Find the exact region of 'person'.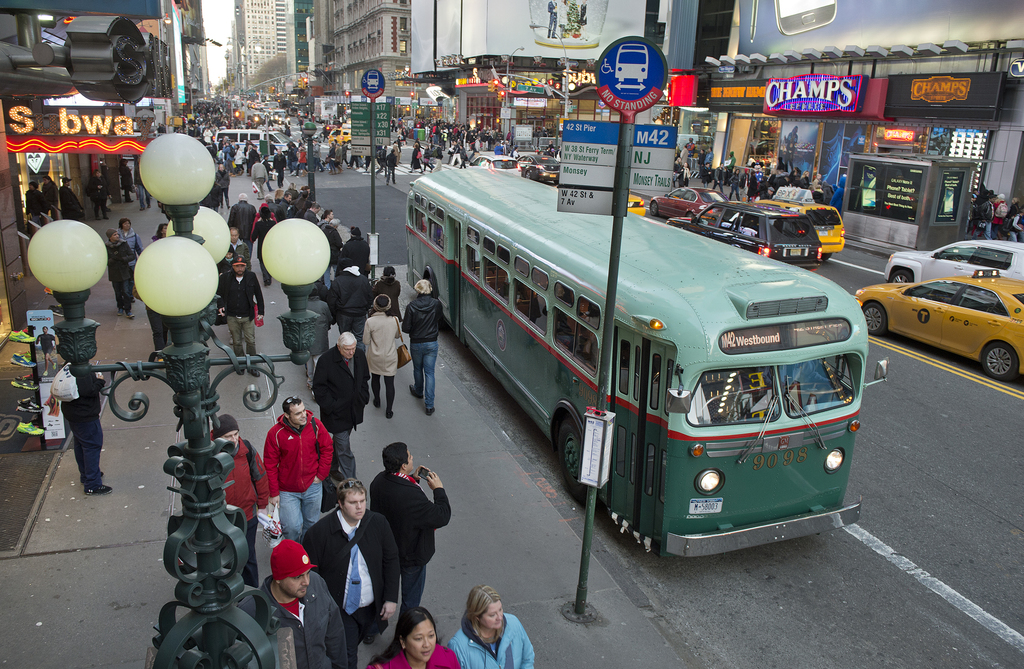
Exact region: x1=237, y1=539, x2=349, y2=668.
